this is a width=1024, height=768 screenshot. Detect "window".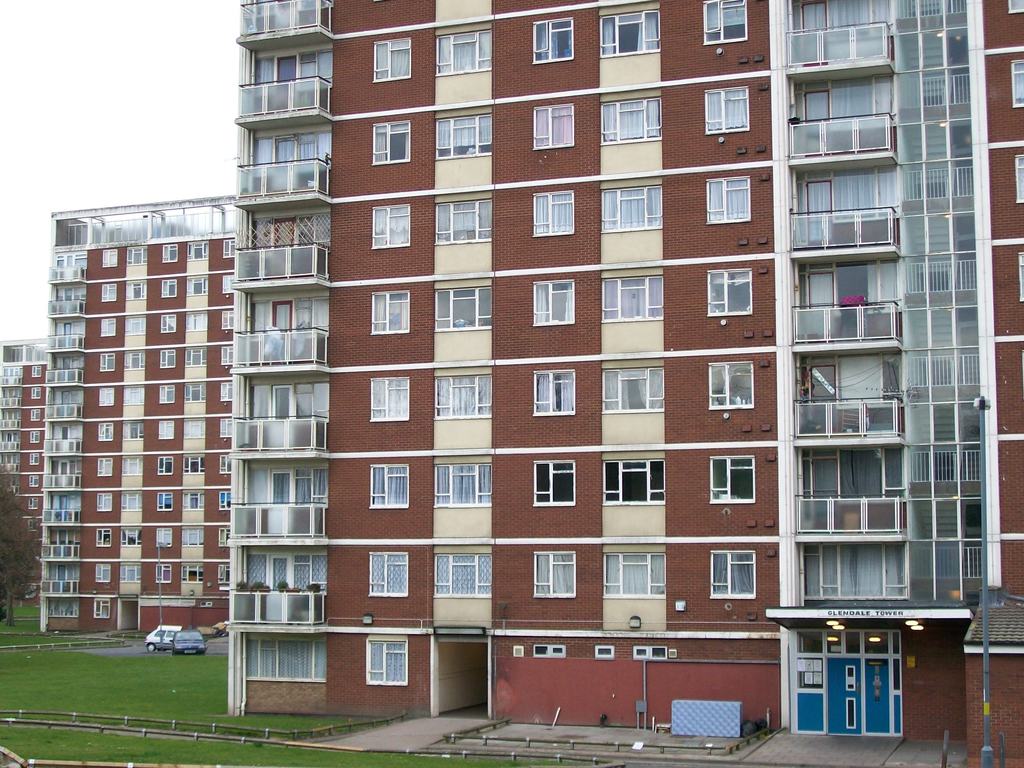
(70, 250, 88, 269).
